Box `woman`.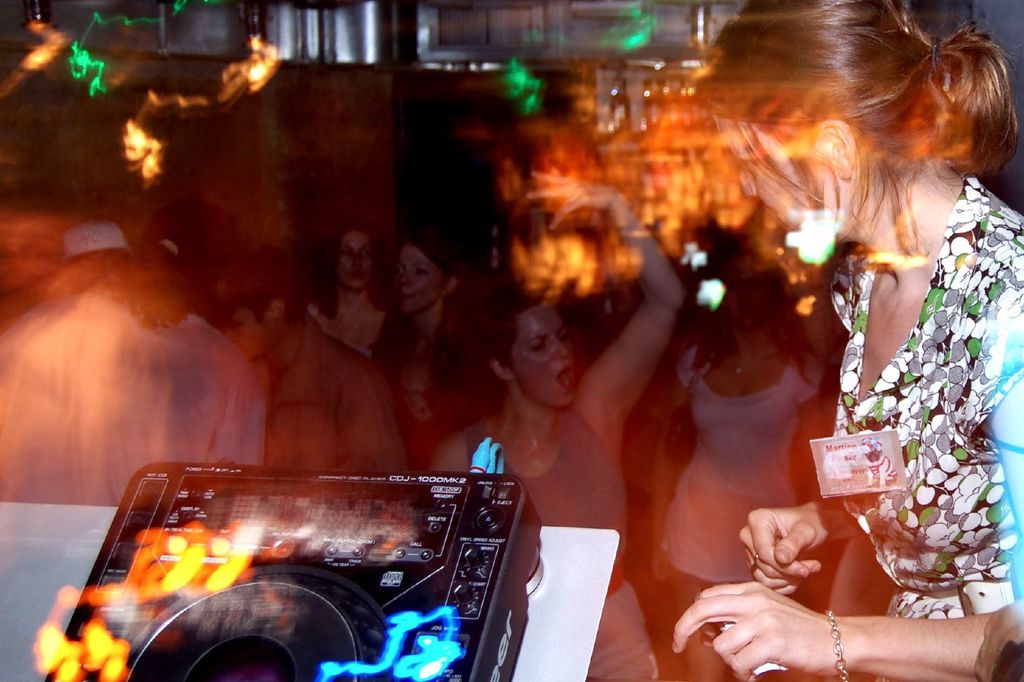
pyautogui.locateOnScreen(647, 237, 832, 681).
